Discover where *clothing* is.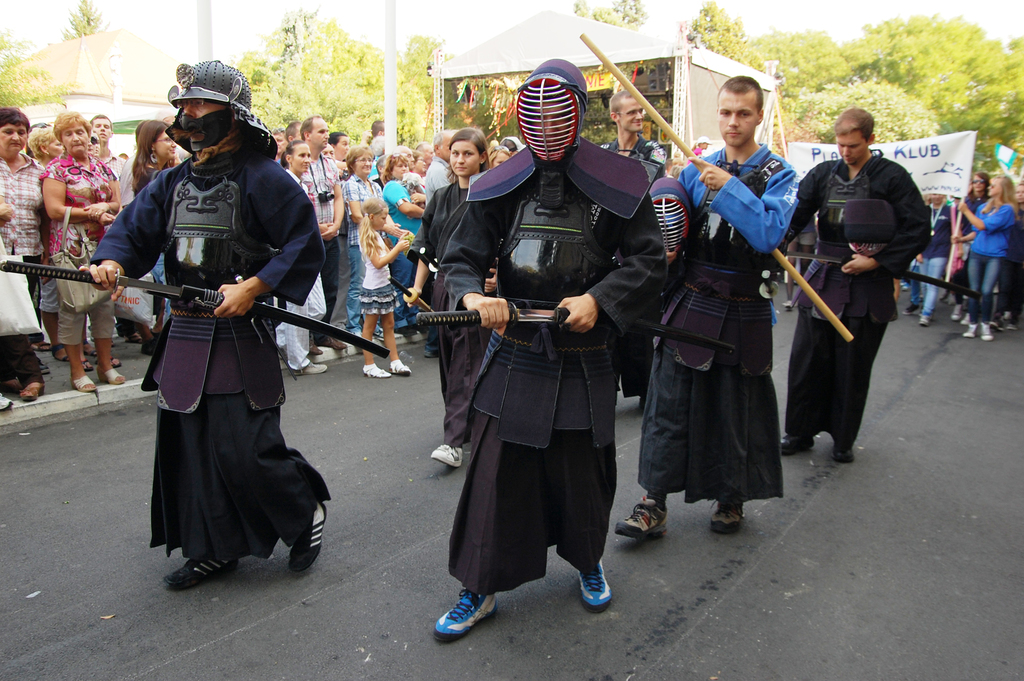
Discovered at x1=301 y1=154 x2=340 y2=332.
